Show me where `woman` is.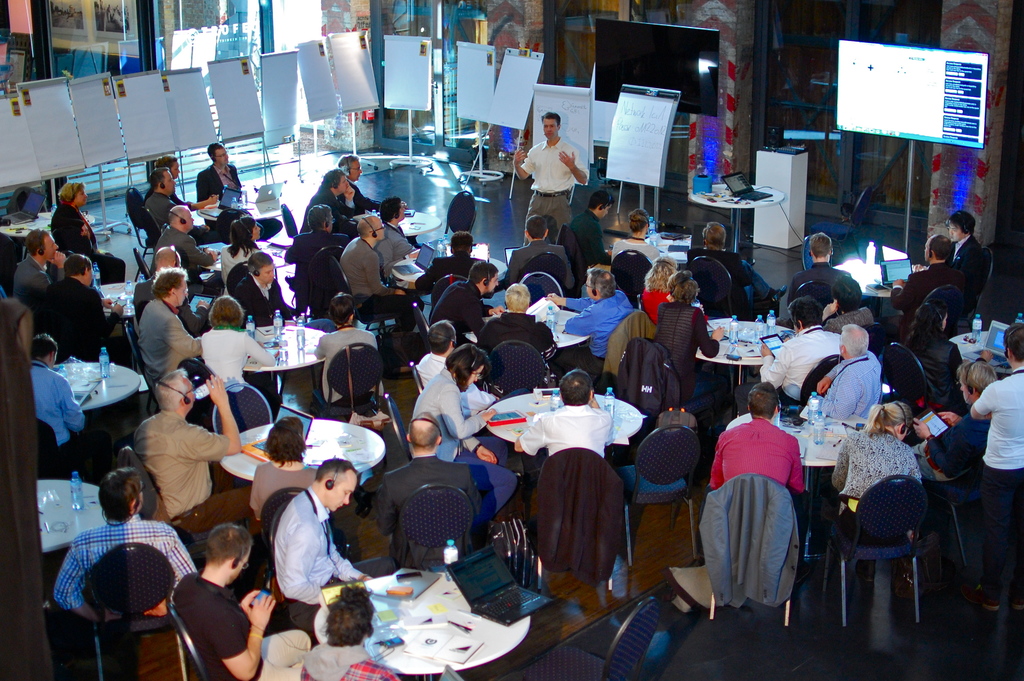
`woman` is at bbox=(831, 401, 926, 545).
